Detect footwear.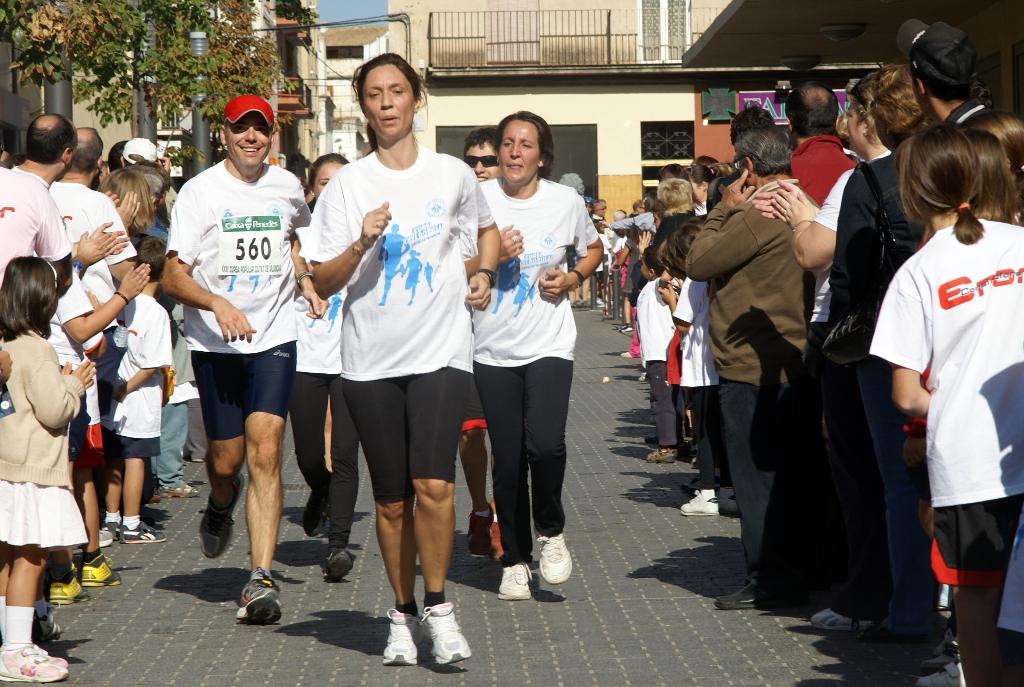
Detected at (642, 441, 669, 463).
